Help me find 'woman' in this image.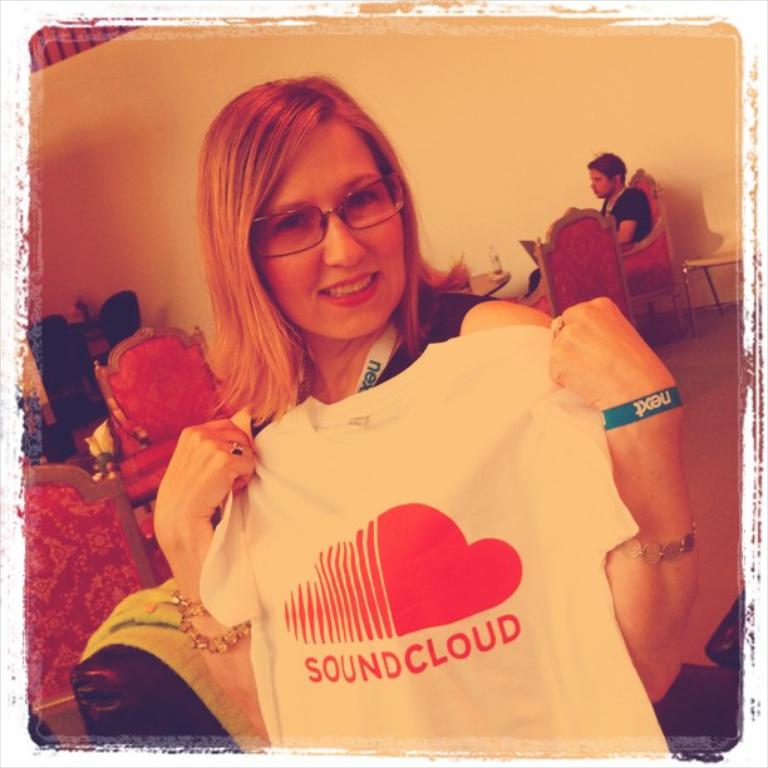
Found it: [left=117, top=97, right=655, bottom=767].
